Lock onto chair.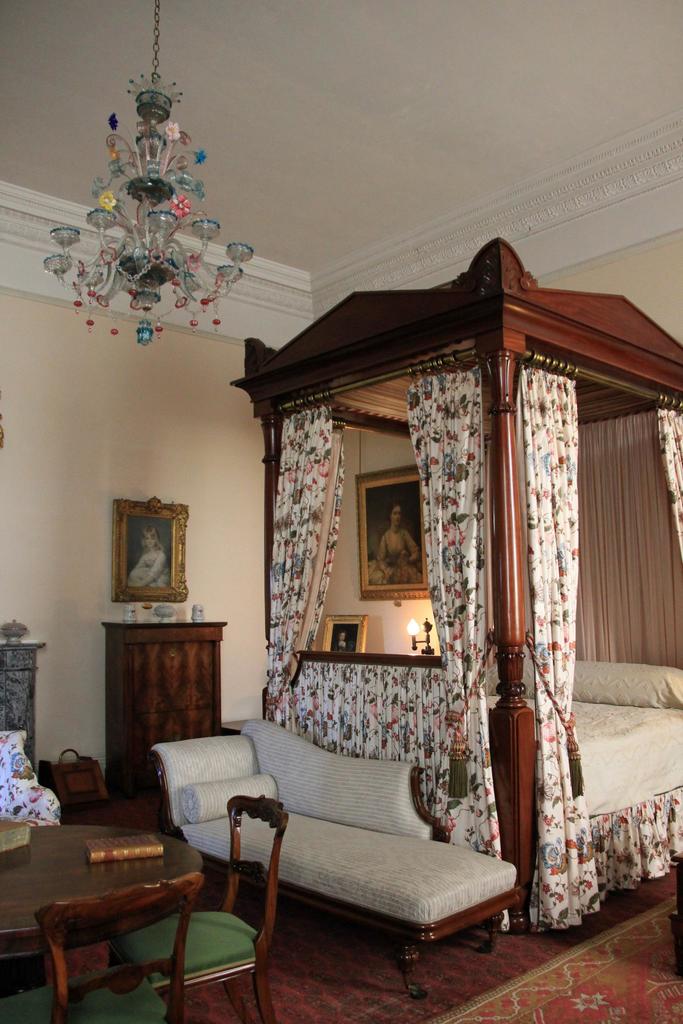
Locked: [x1=0, y1=867, x2=207, y2=1023].
